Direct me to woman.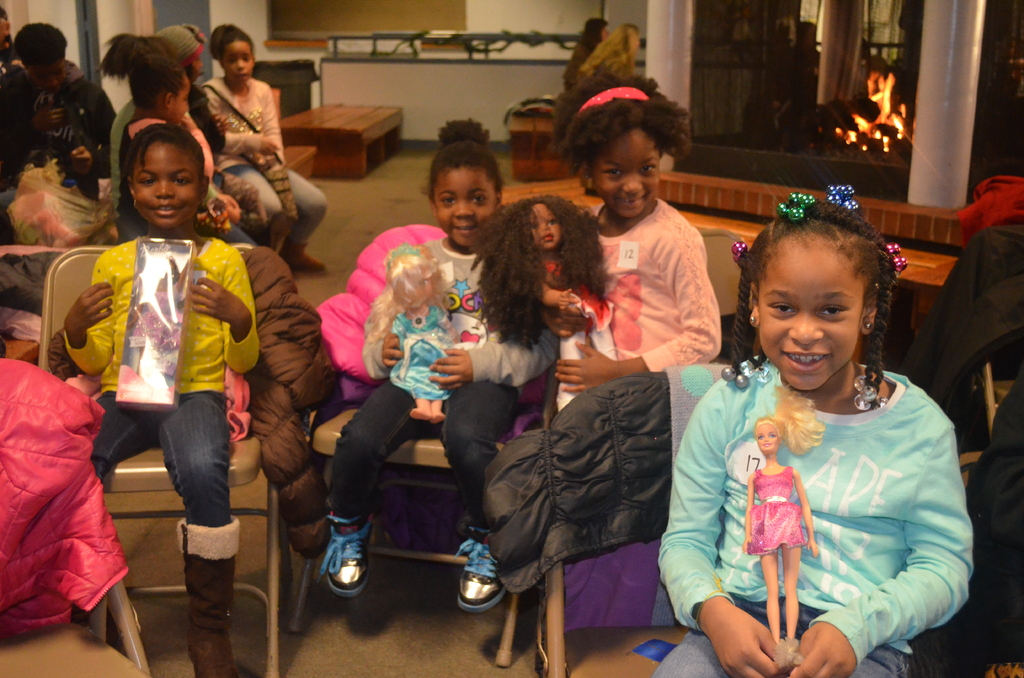
Direction: {"left": 562, "top": 15, "right": 609, "bottom": 73}.
